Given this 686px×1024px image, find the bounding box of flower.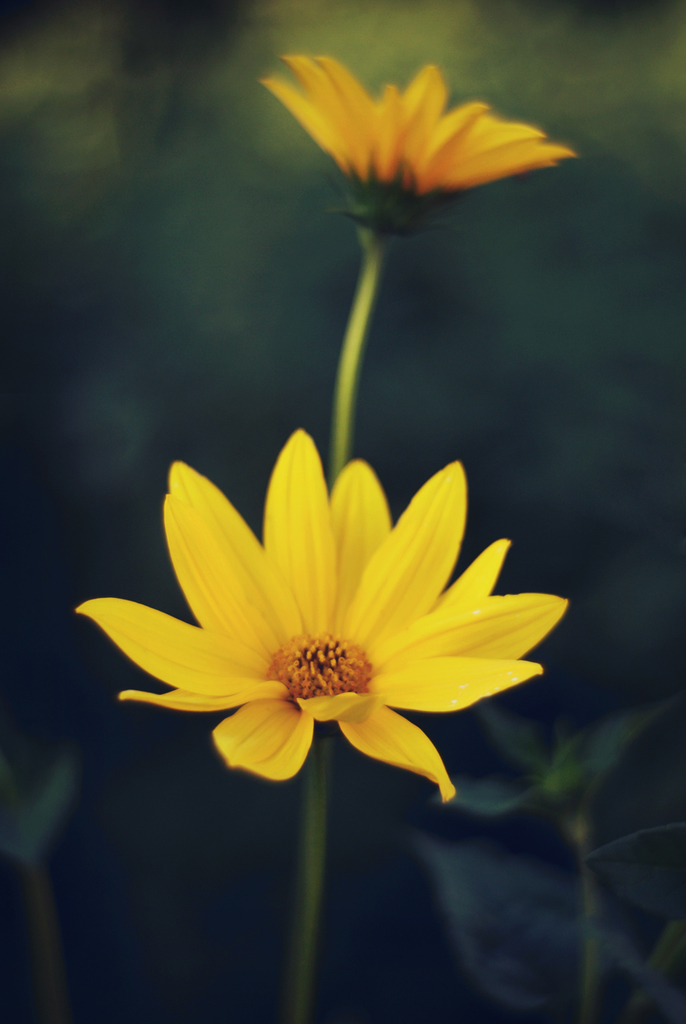
[left=256, top=58, right=585, bottom=209].
